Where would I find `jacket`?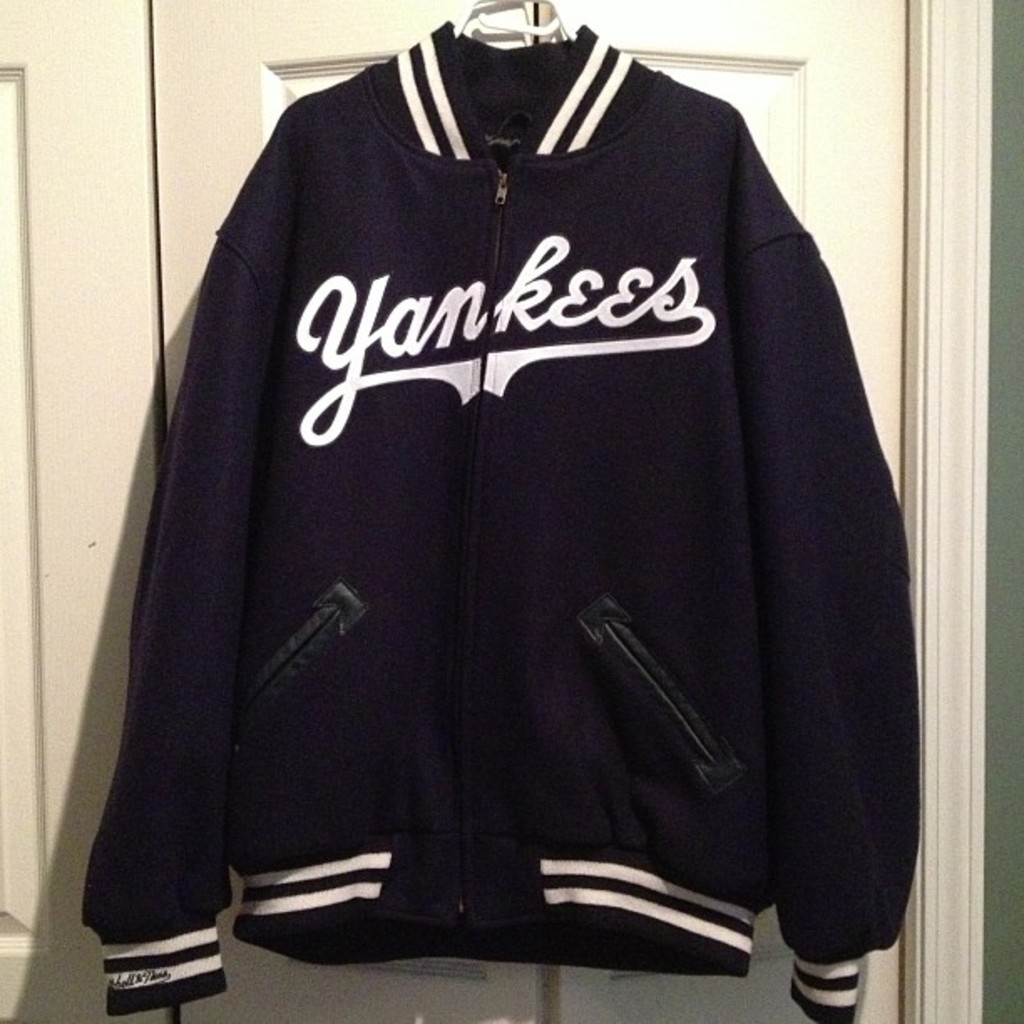
At <bbox>82, 20, 915, 1022</bbox>.
